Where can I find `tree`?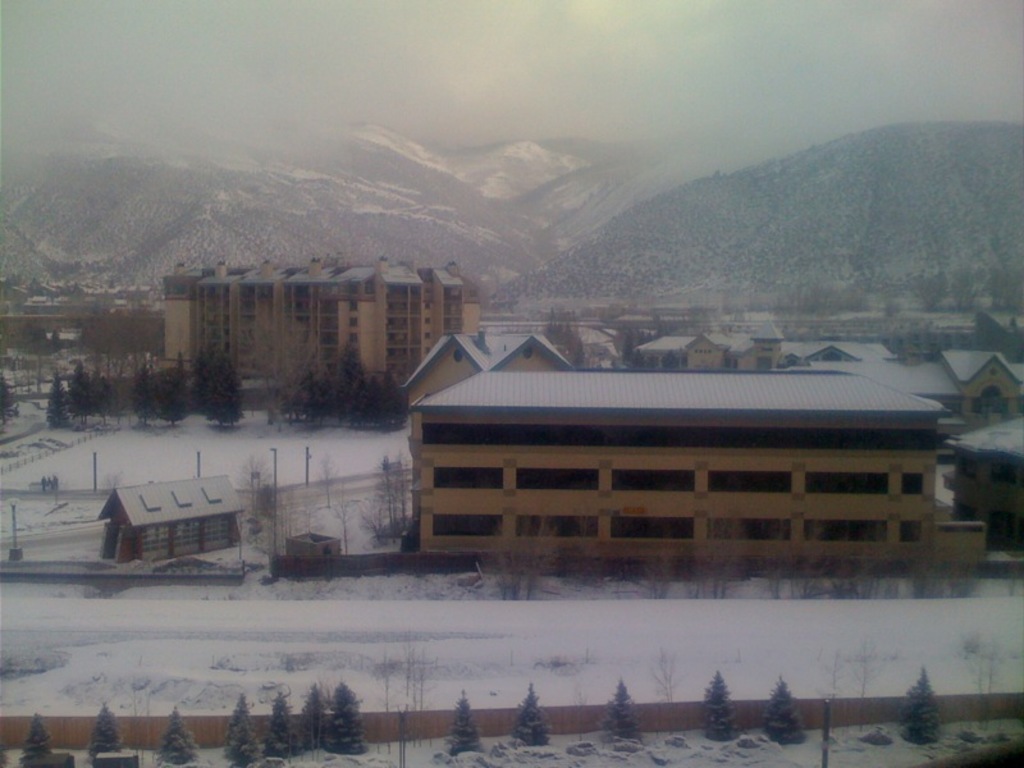
You can find it at (x1=86, y1=708, x2=131, y2=755).
